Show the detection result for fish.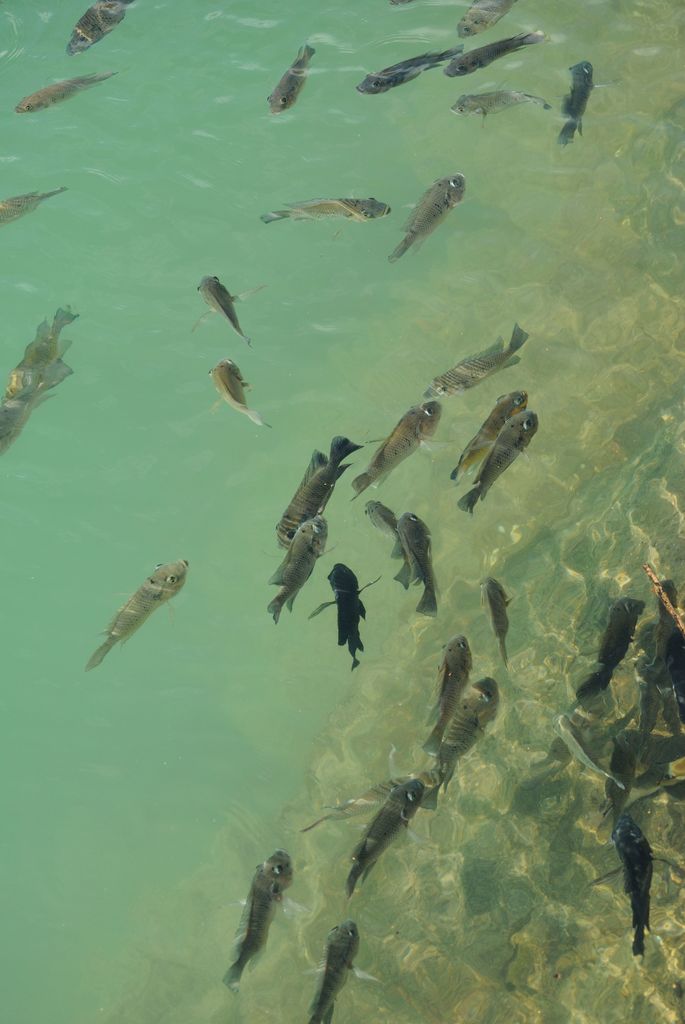
x1=69 y1=0 x2=138 y2=54.
